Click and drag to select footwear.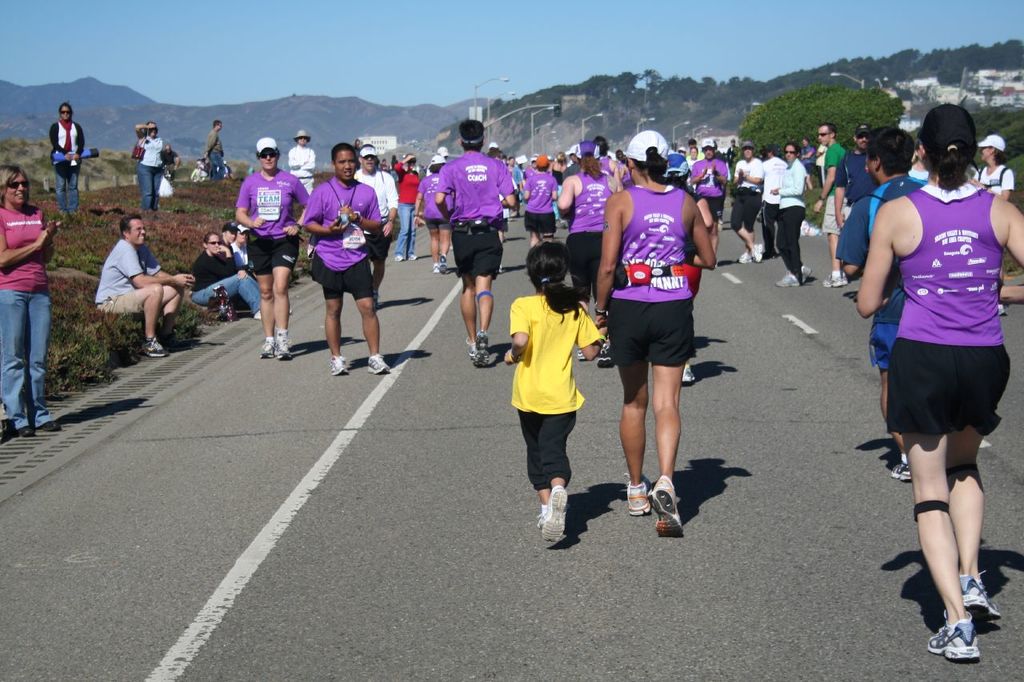
Selection: (678,361,700,389).
